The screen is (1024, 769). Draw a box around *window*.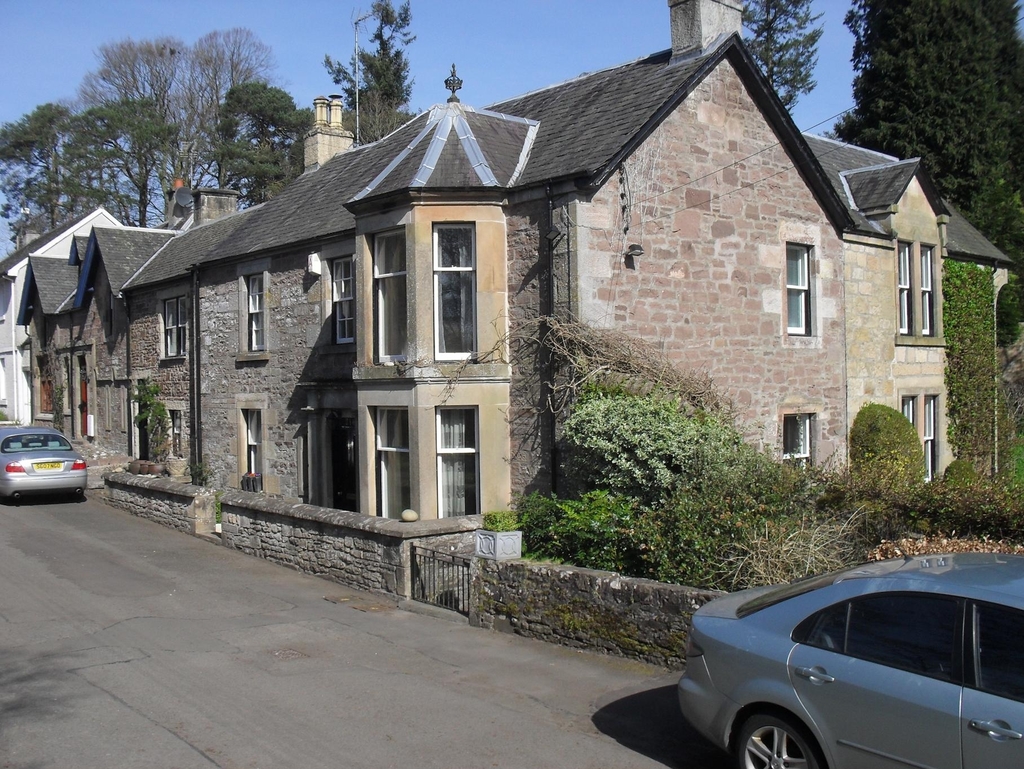
920,244,937,337.
